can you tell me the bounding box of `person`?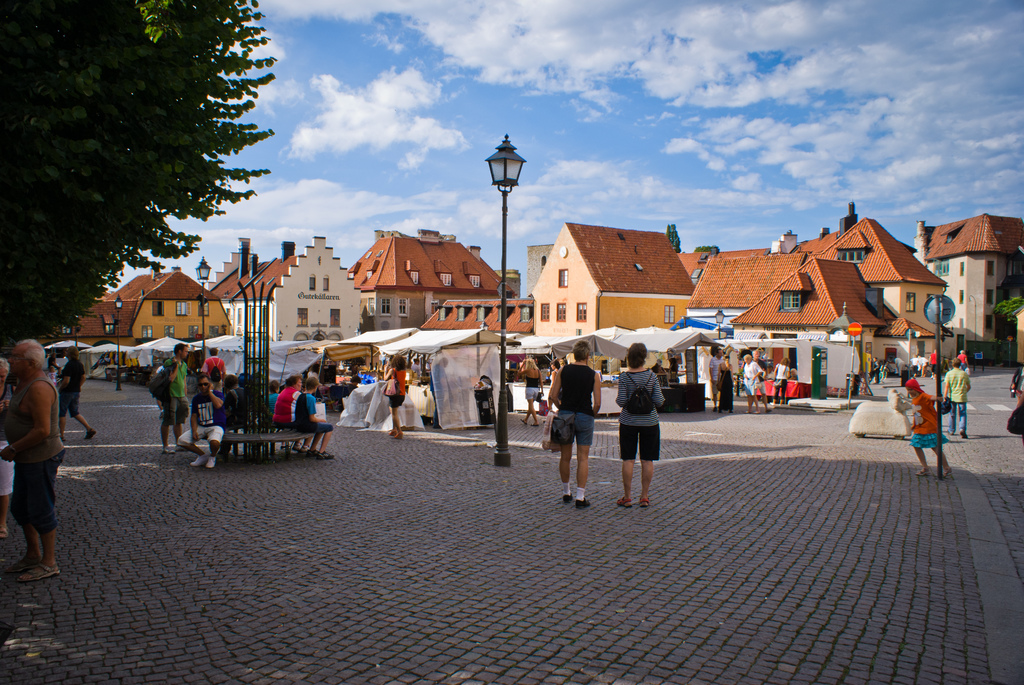
(left=0, top=359, right=17, bottom=538).
